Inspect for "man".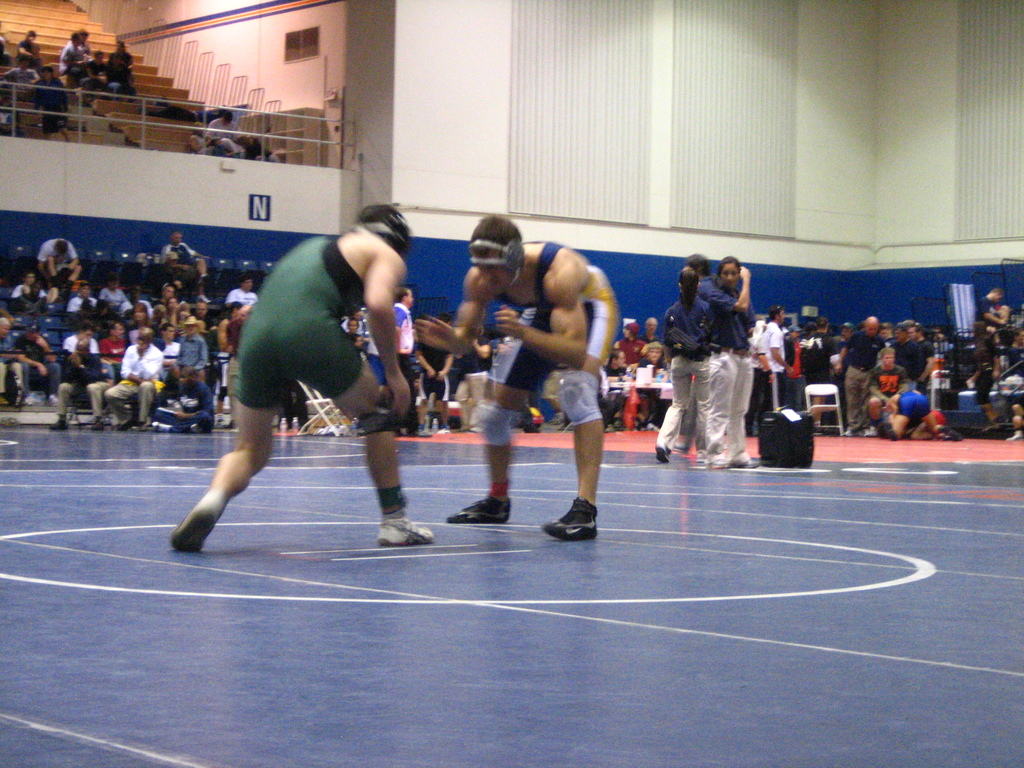
Inspection: (85, 46, 115, 91).
